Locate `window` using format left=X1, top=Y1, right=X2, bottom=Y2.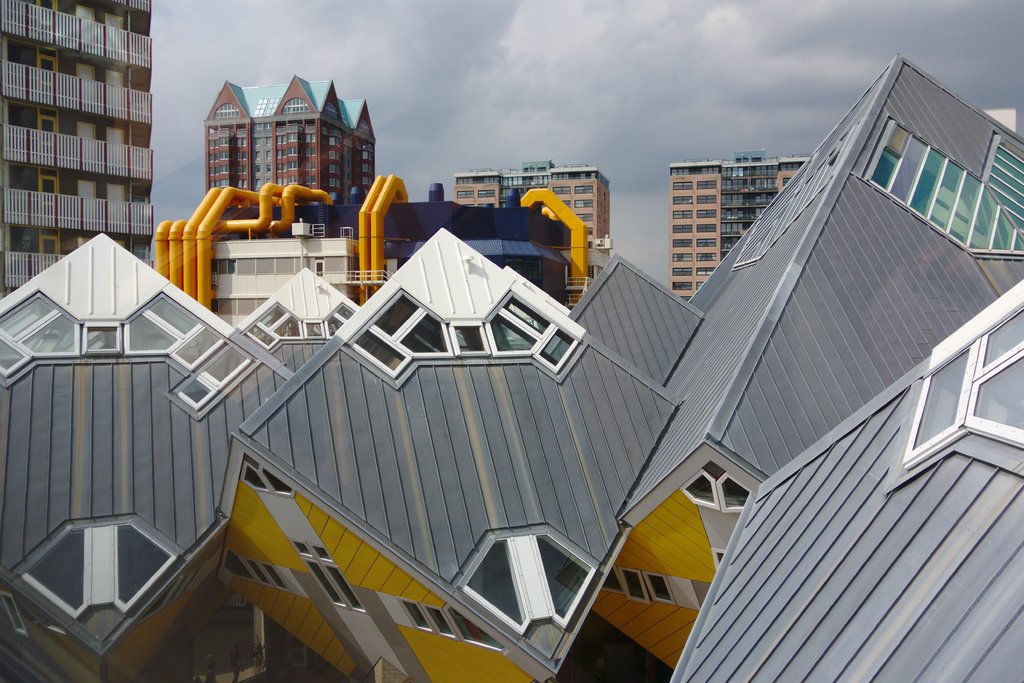
left=285, top=132, right=296, bottom=141.
